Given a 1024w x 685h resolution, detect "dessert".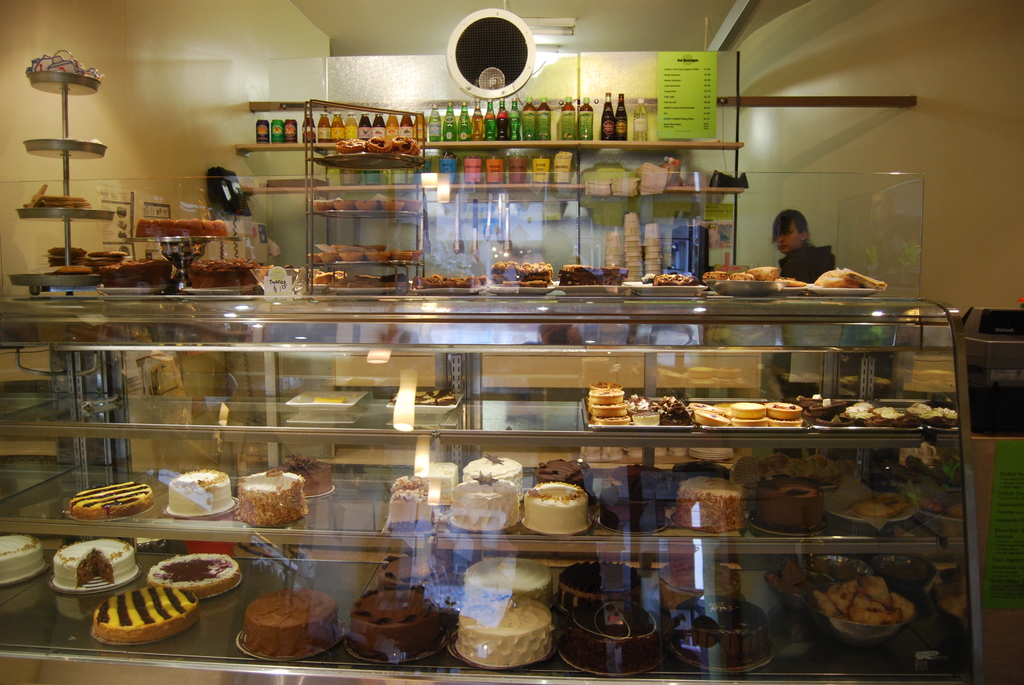
Rect(663, 565, 737, 610).
